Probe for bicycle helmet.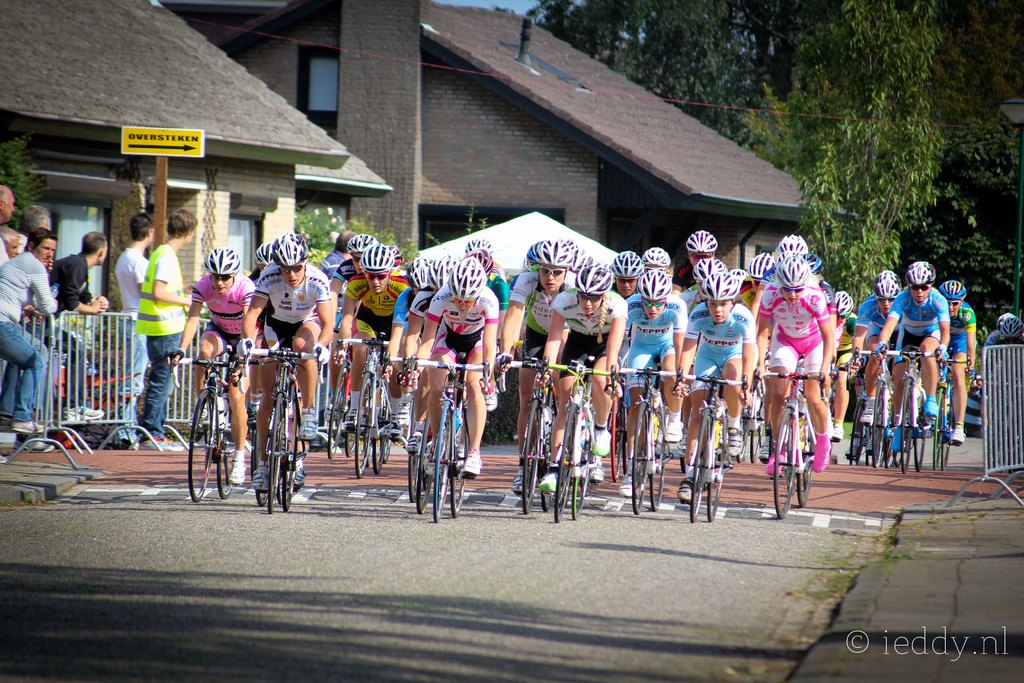
Probe result: BBox(610, 245, 651, 283).
